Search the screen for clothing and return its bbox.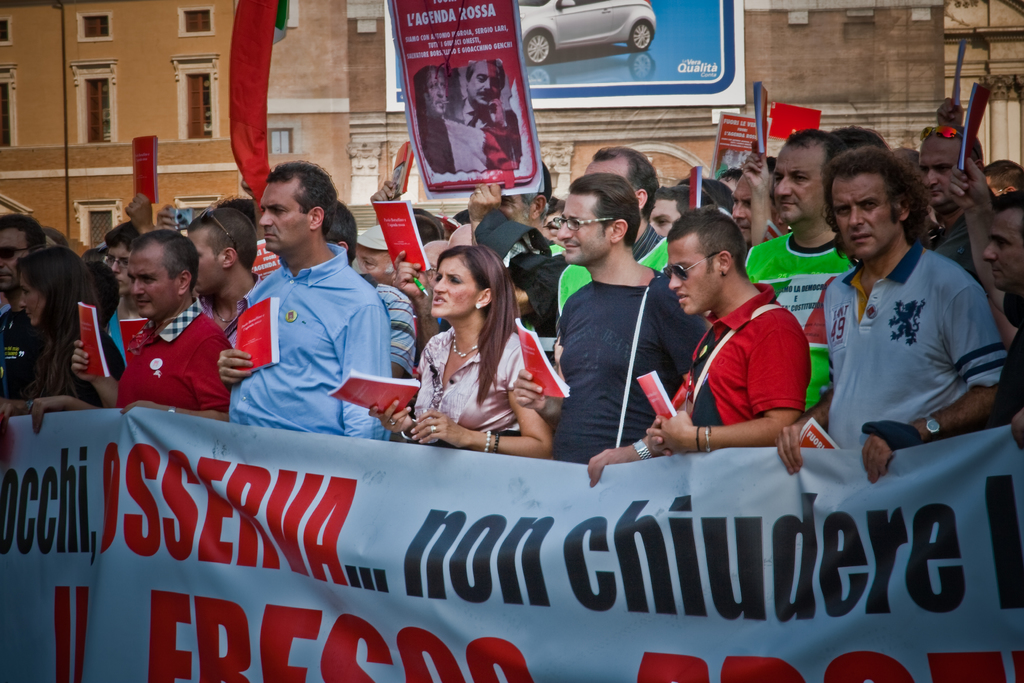
Found: x1=96, y1=282, x2=230, y2=422.
